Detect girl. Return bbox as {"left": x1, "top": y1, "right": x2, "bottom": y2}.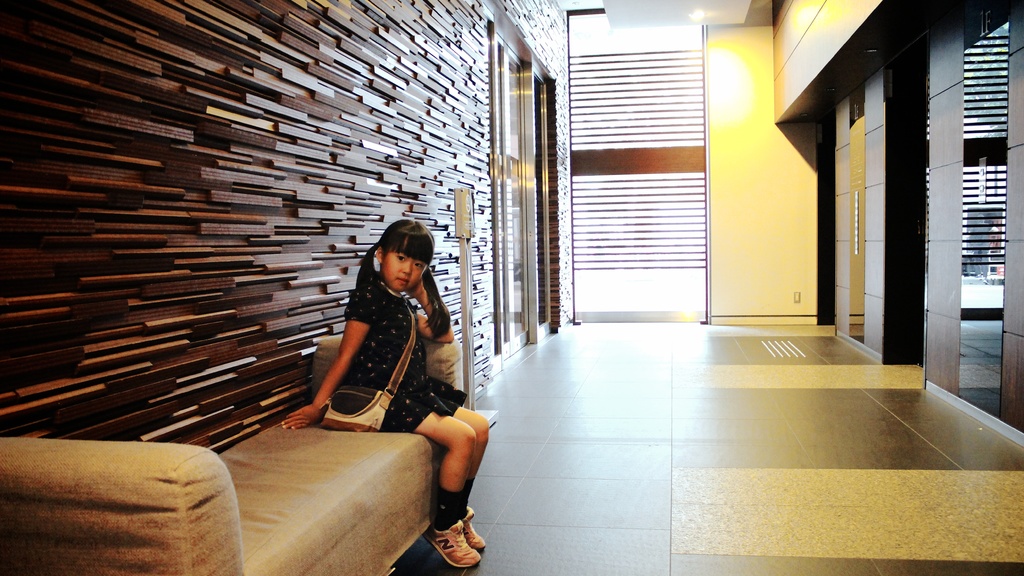
{"left": 282, "top": 220, "right": 487, "bottom": 570}.
